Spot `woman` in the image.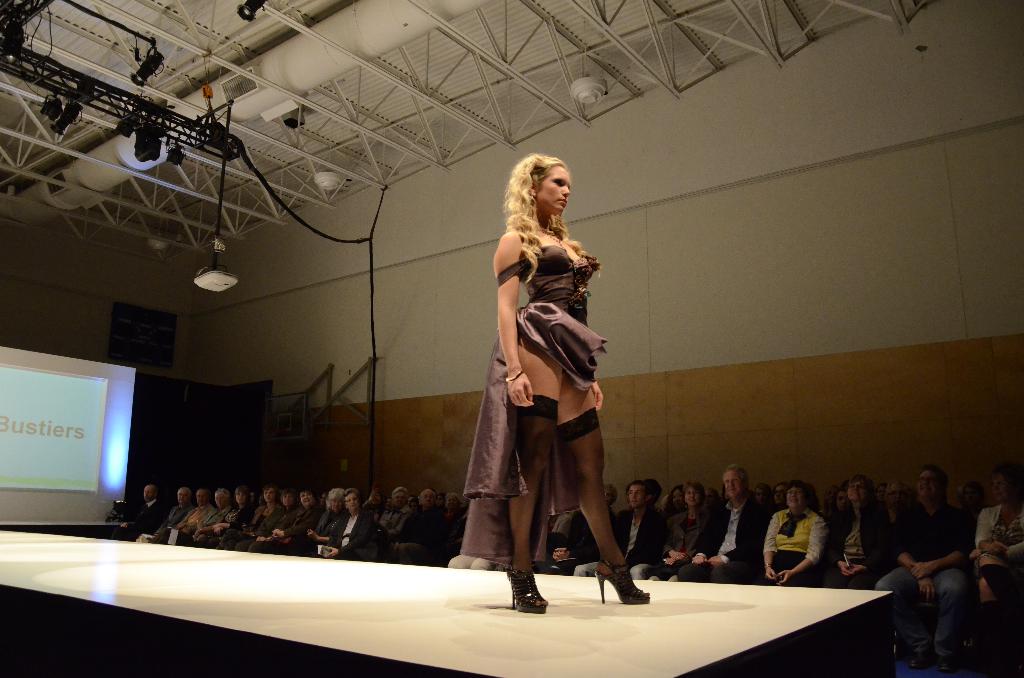
`woman` found at BBox(442, 486, 468, 521).
